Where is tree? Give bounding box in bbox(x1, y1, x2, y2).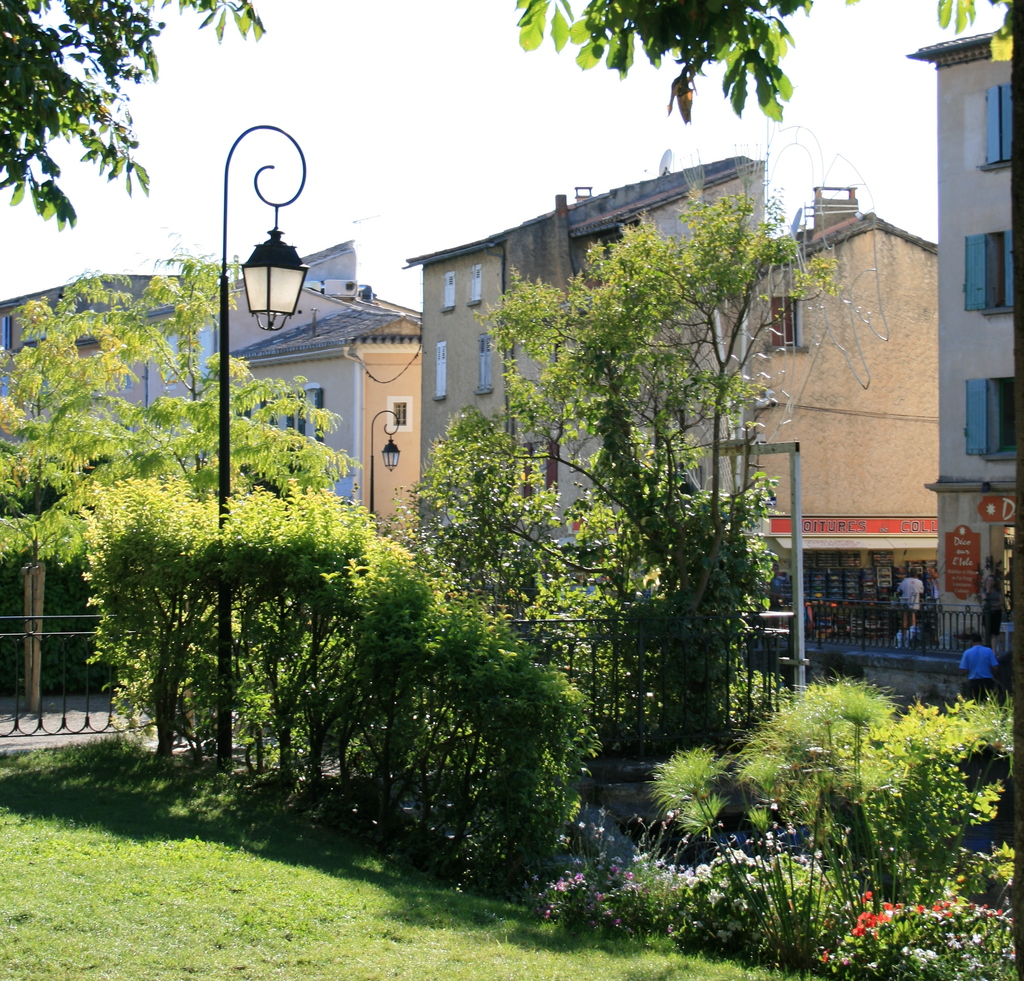
bbox(383, 129, 857, 791).
